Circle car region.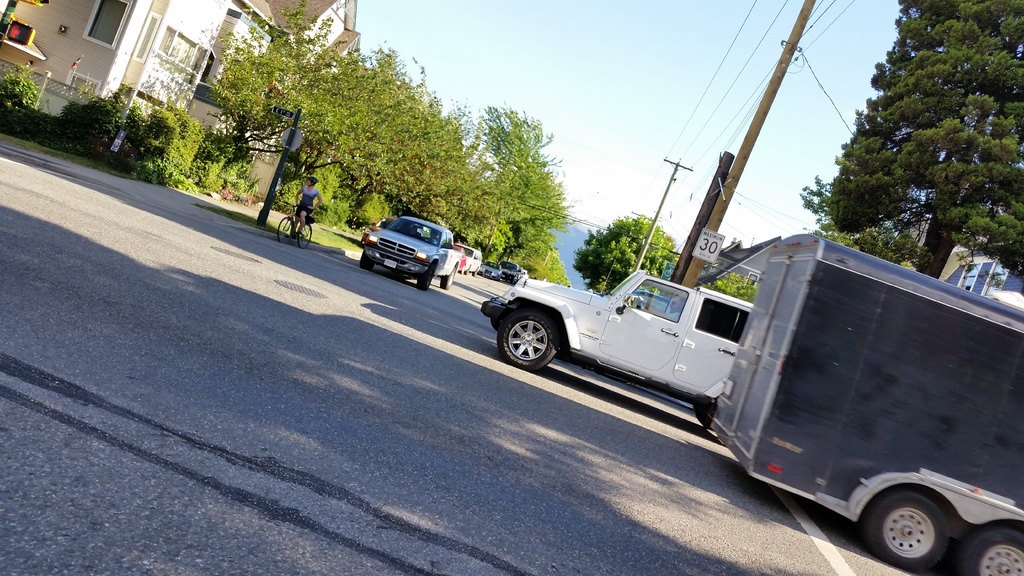
Region: [x1=354, y1=210, x2=473, y2=284].
